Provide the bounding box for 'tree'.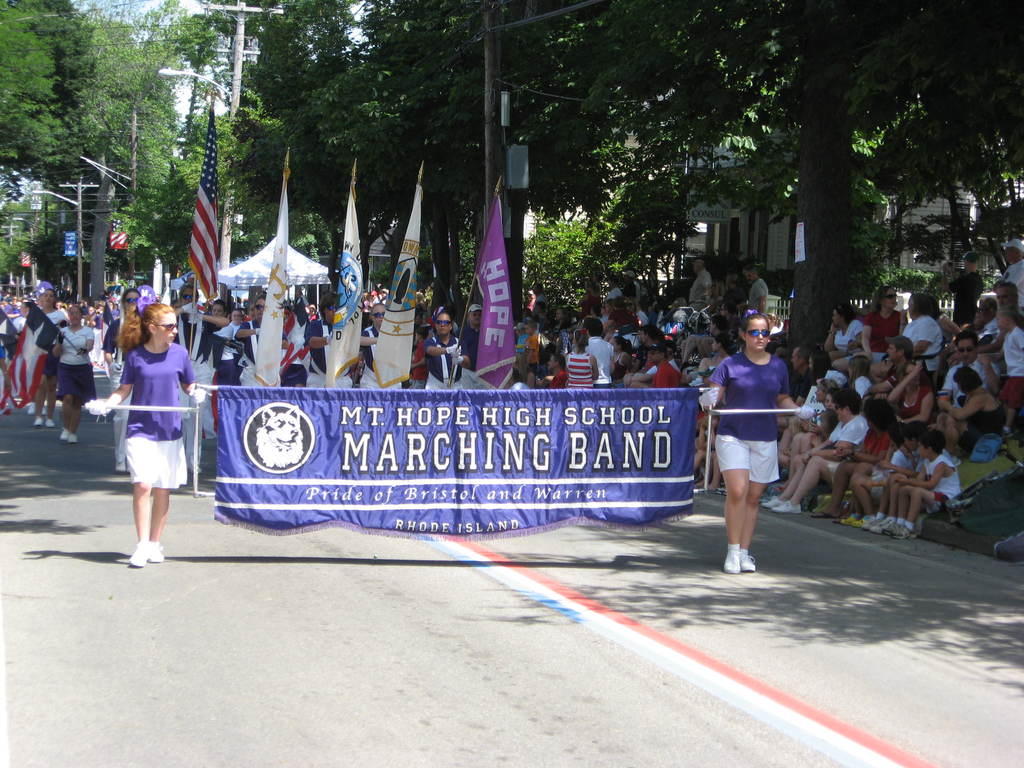
select_region(7, 0, 106, 168).
